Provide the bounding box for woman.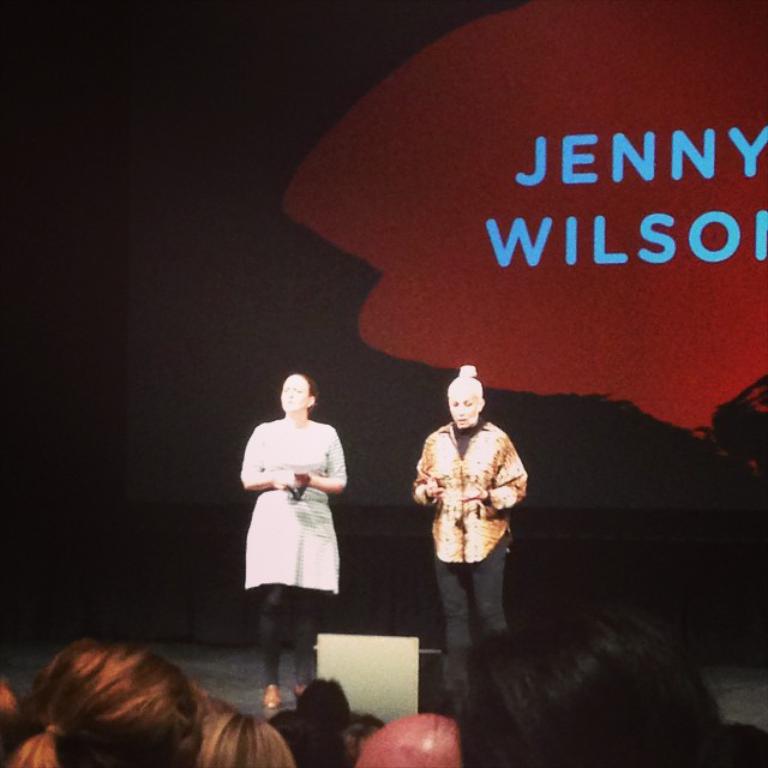
(0, 634, 199, 767).
